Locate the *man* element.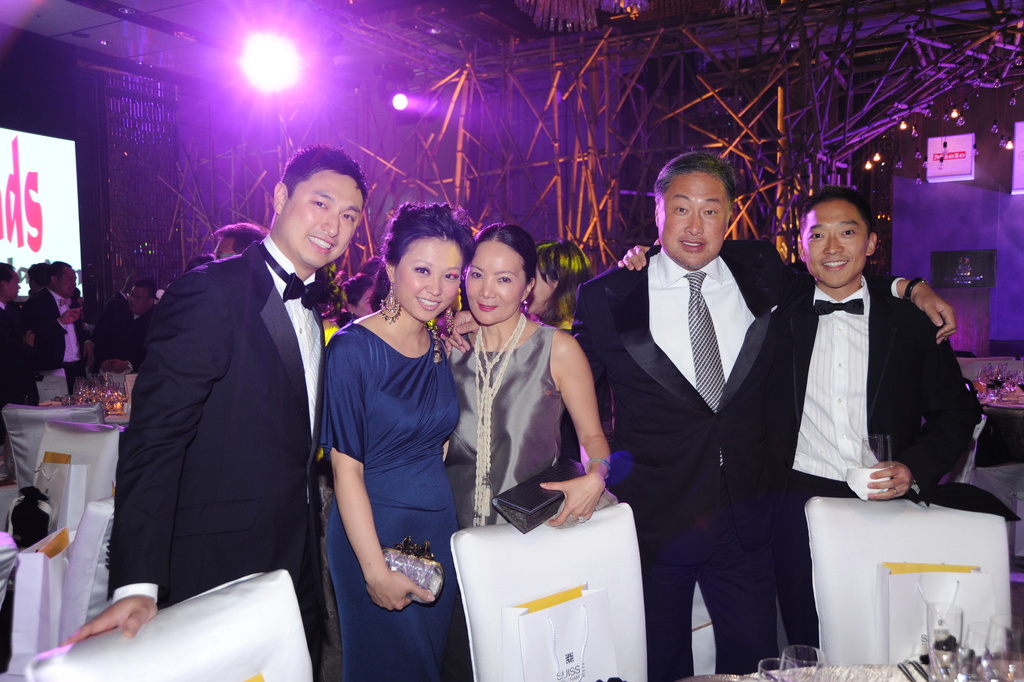
Element bbox: bbox=[565, 154, 971, 681].
